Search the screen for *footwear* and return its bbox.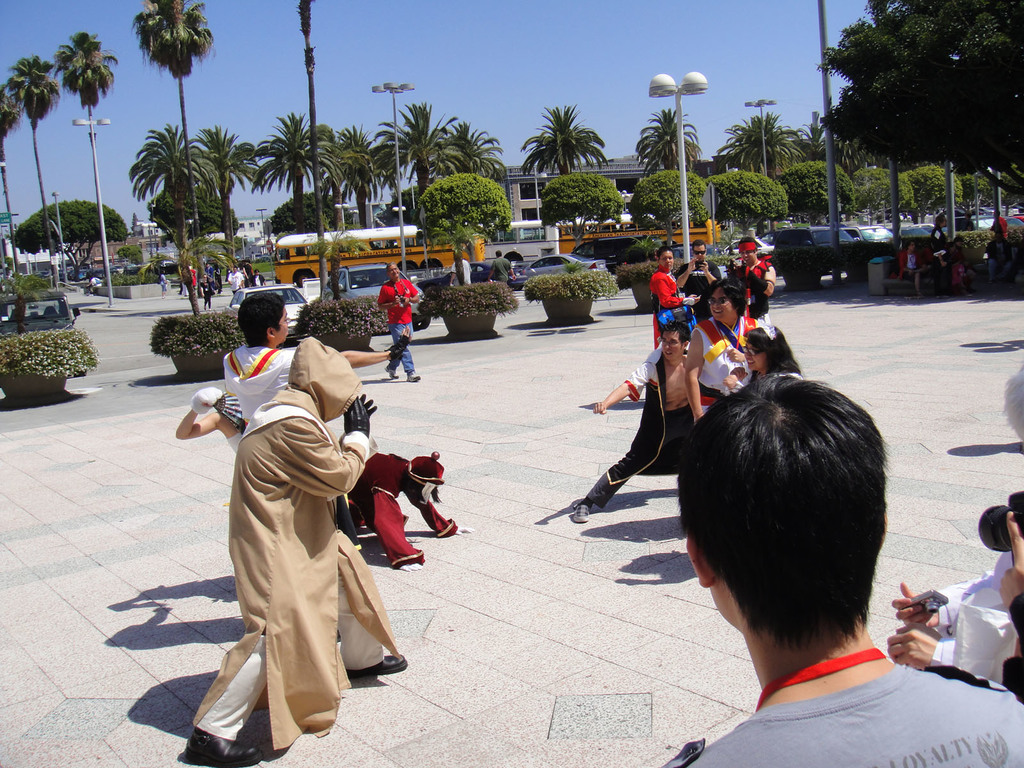
Found: [left=181, top=733, right=269, bottom=764].
